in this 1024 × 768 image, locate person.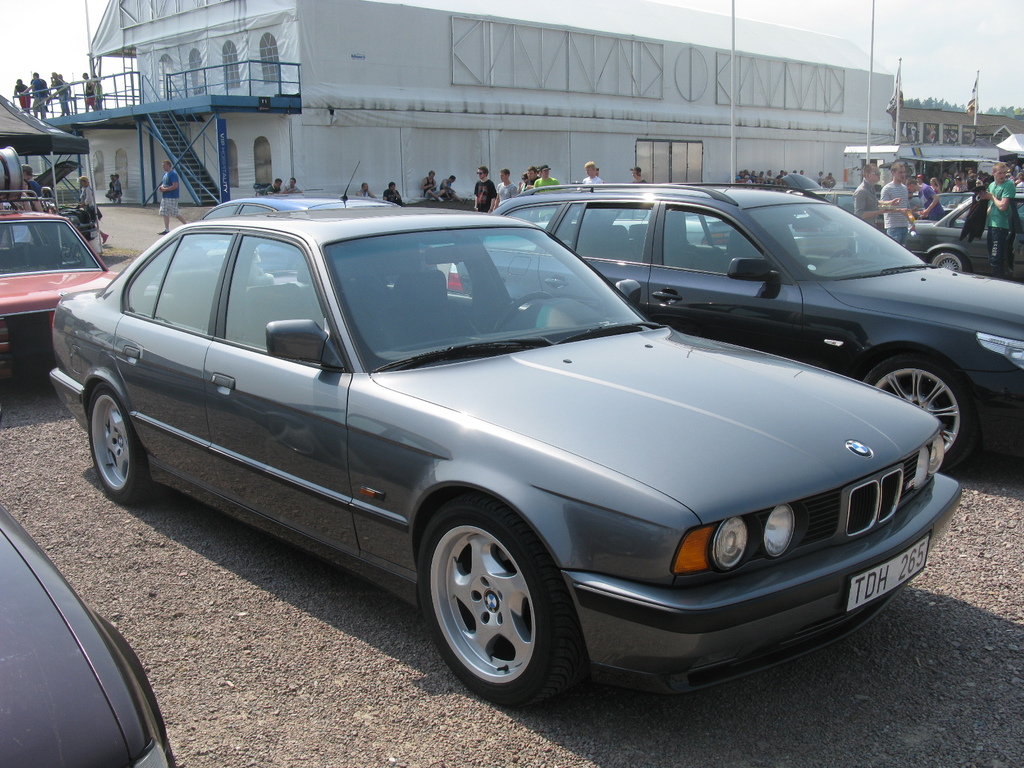
Bounding box: [583, 160, 604, 181].
